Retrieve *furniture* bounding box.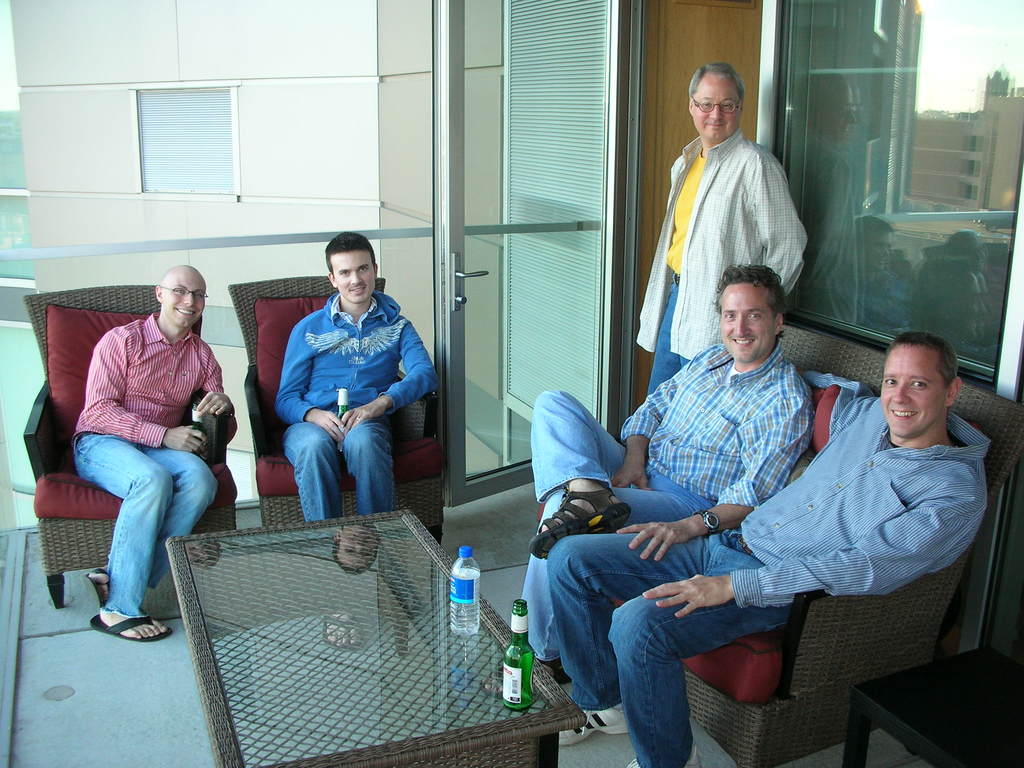
Bounding box: x1=537 y1=324 x2=1023 y2=767.
